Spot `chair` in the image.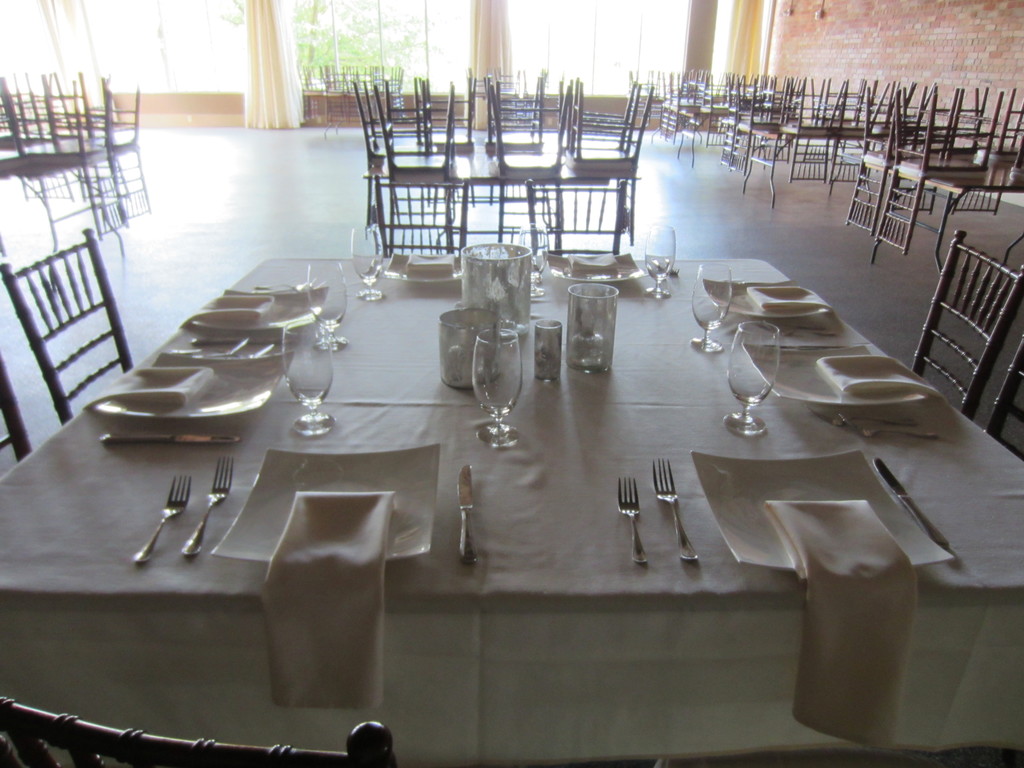
`chair` found at locate(476, 61, 550, 127).
